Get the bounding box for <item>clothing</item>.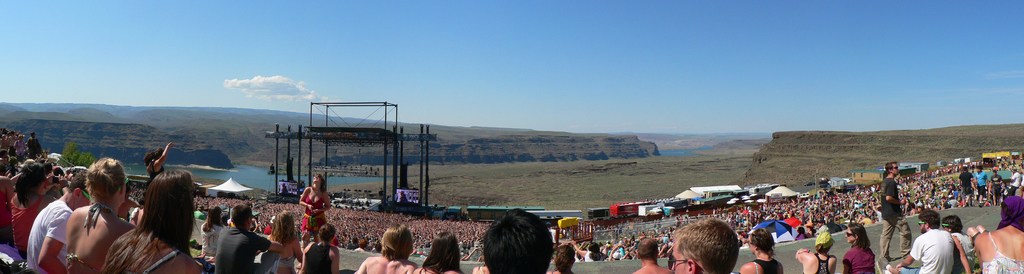
793, 234, 810, 241.
